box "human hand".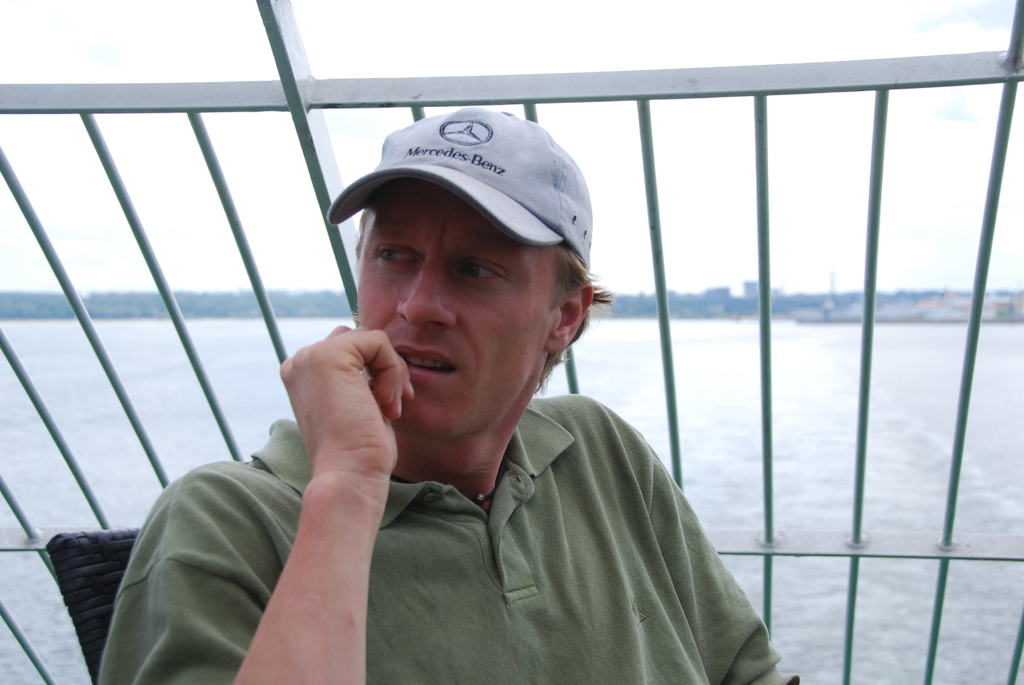
BBox(270, 310, 426, 495).
